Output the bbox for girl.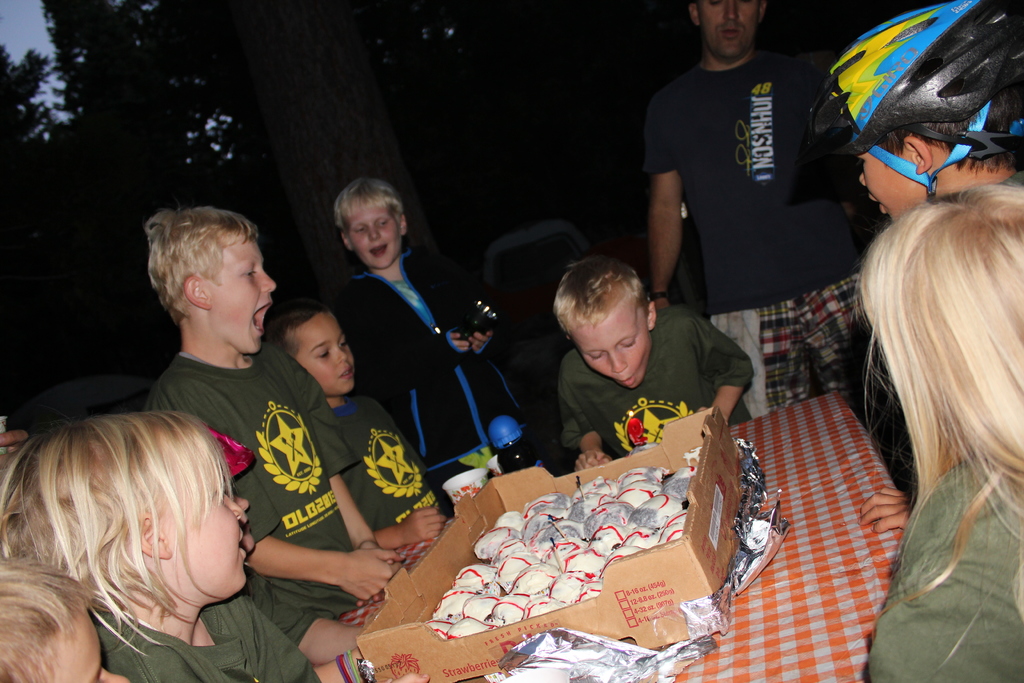
[854, 184, 1023, 682].
